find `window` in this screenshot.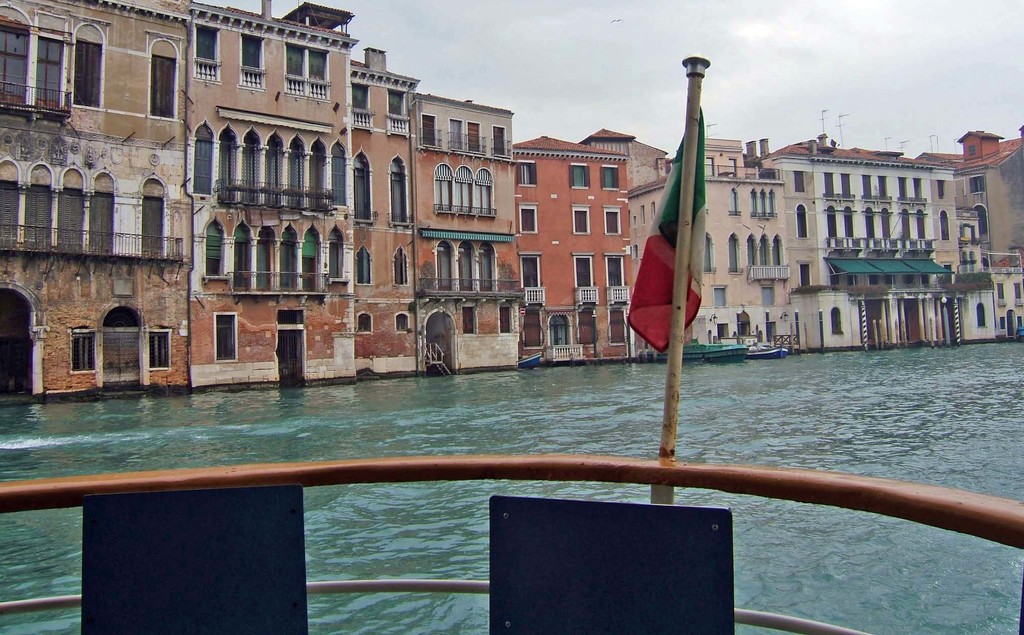
The bounding box for `window` is x1=989 y1=285 x2=1007 y2=297.
